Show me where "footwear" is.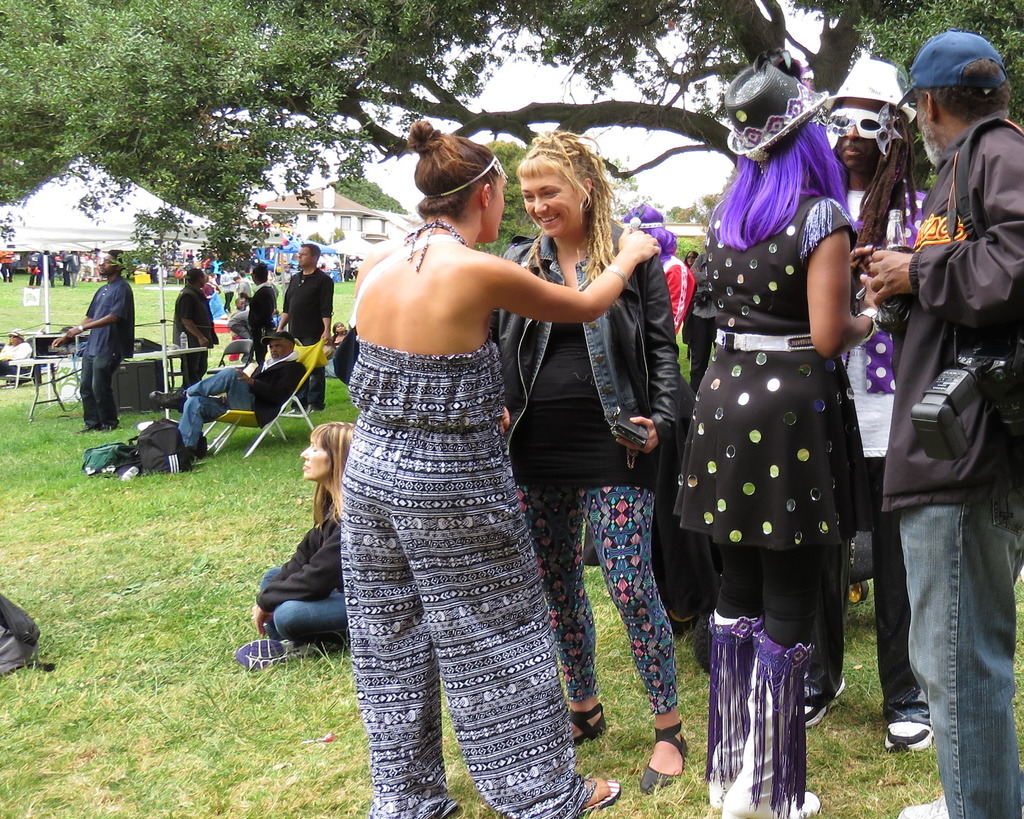
"footwear" is at l=148, t=393, r=188, b=412.
